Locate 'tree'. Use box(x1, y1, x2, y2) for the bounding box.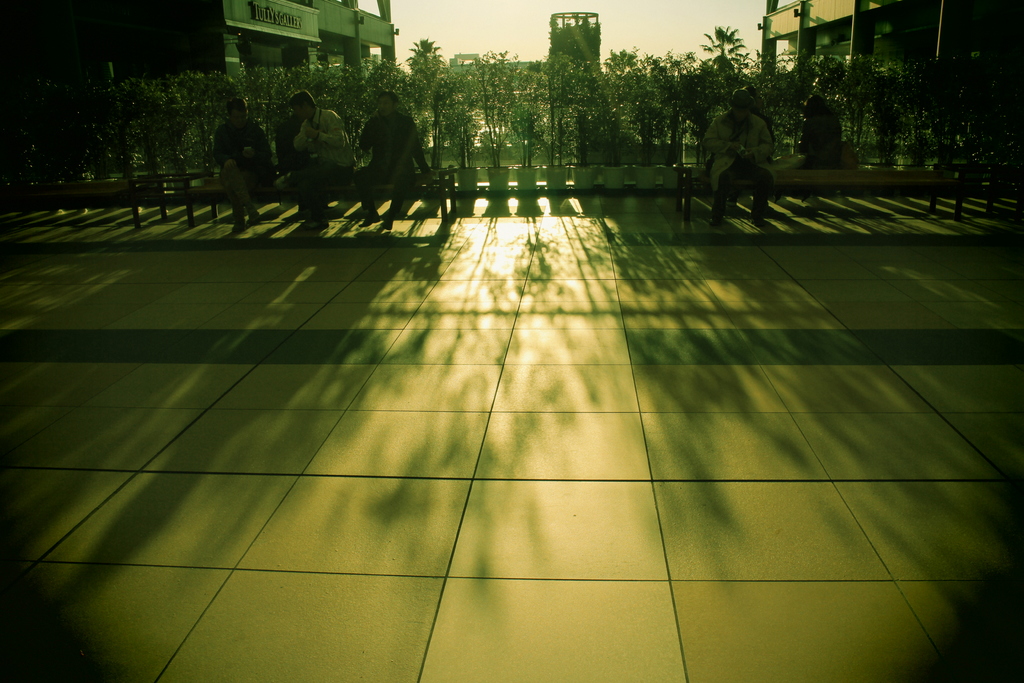
box(403, 37, 445, 82).
